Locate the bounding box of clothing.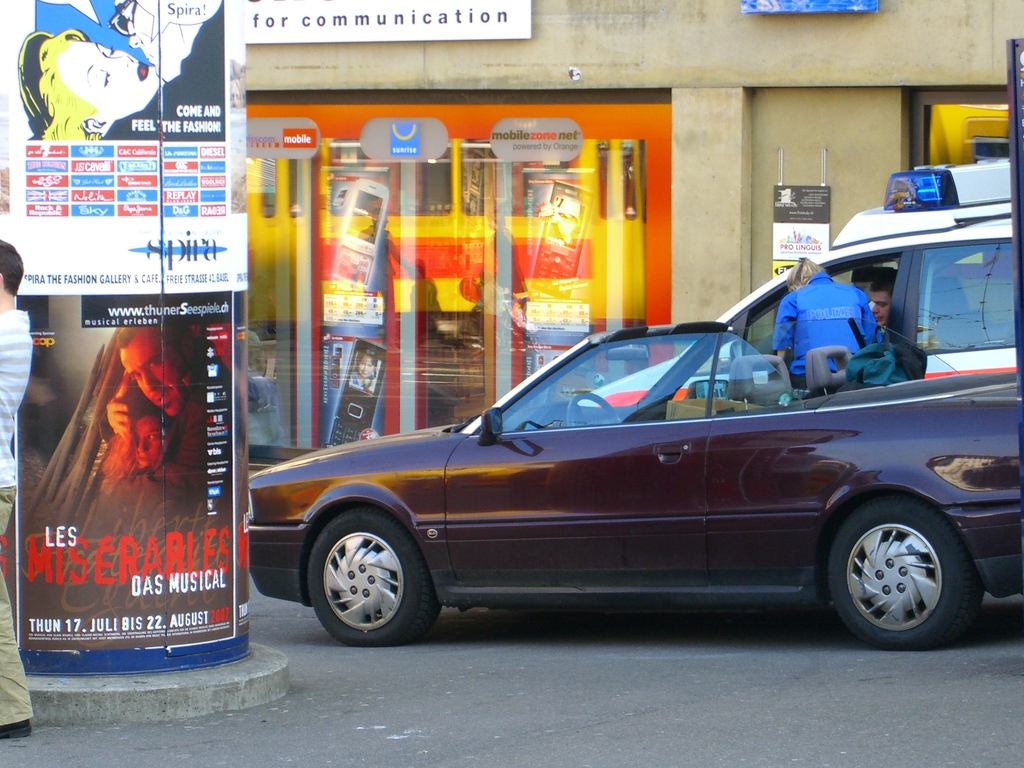
Bounding box: select_region(132, 389, 191, 474).
